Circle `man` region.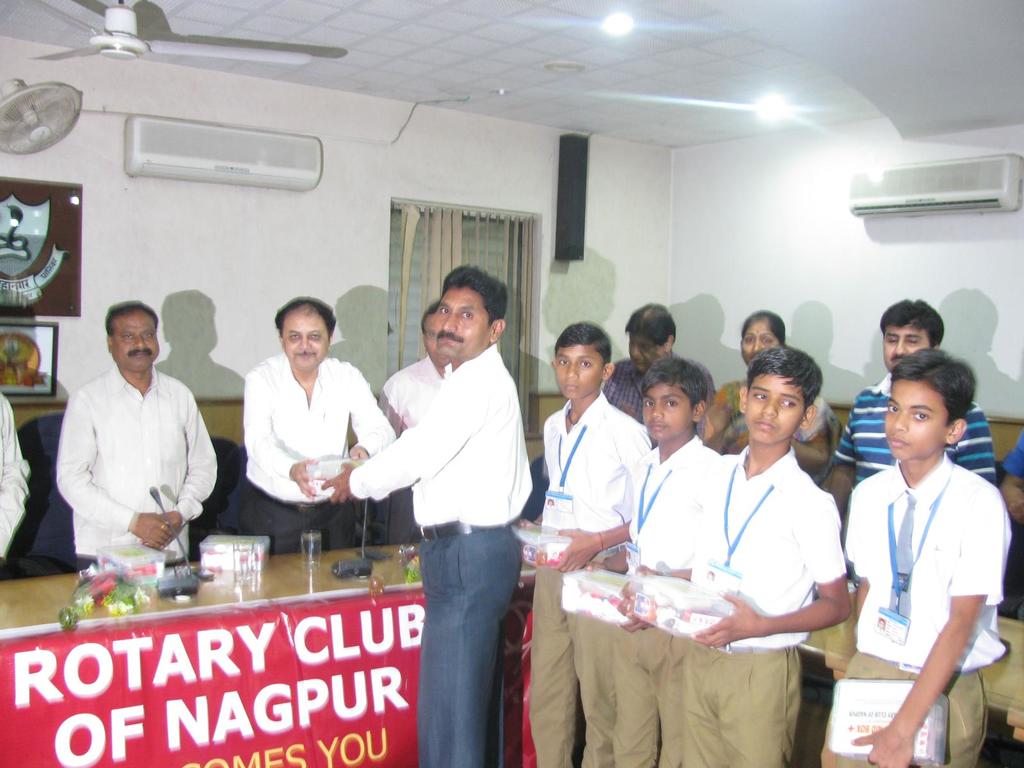
Region: x1=380, y1=305, x2=452, y2=543.
